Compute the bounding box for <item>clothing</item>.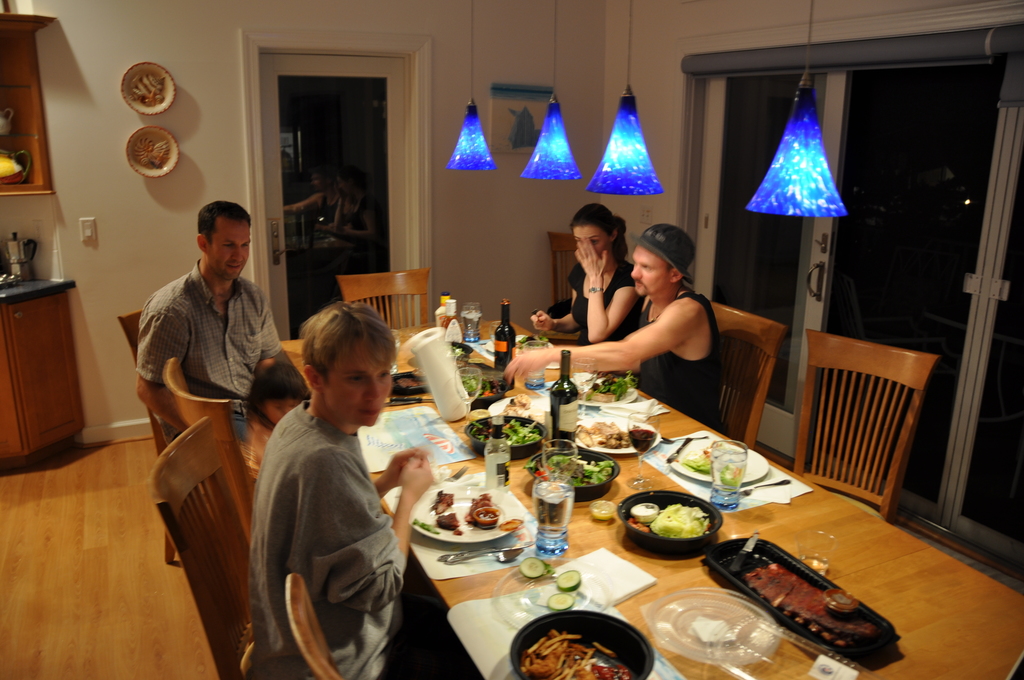
<bbox>623, 291, 719, 439</bbox>.
